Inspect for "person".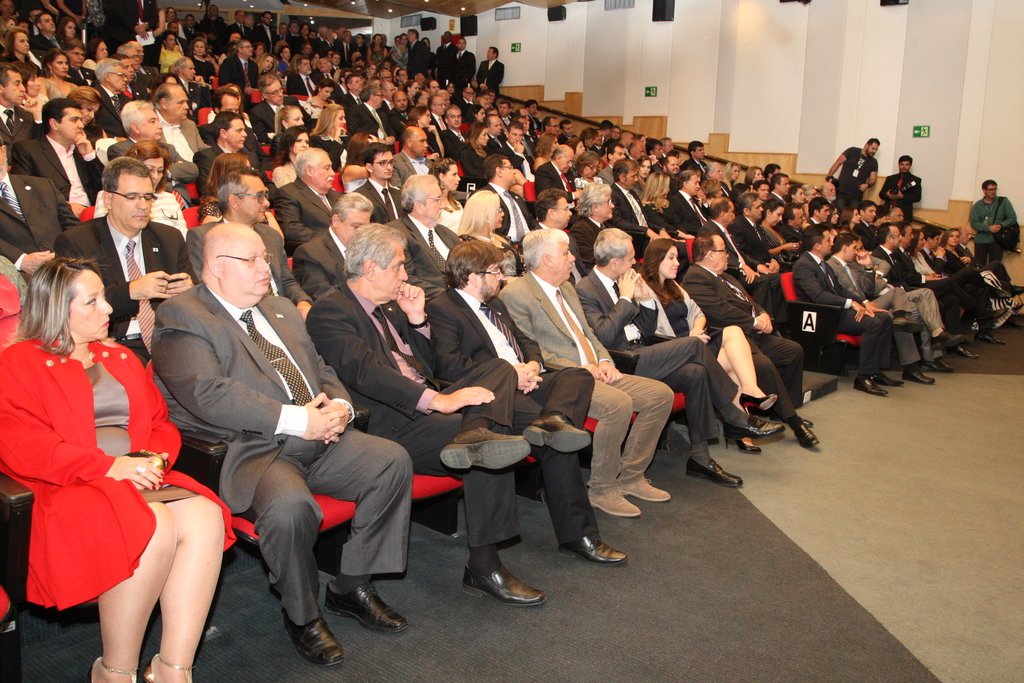
Inspection: {"x1": 63, "y1": 40, "x2": 103, "y2": 92}.
